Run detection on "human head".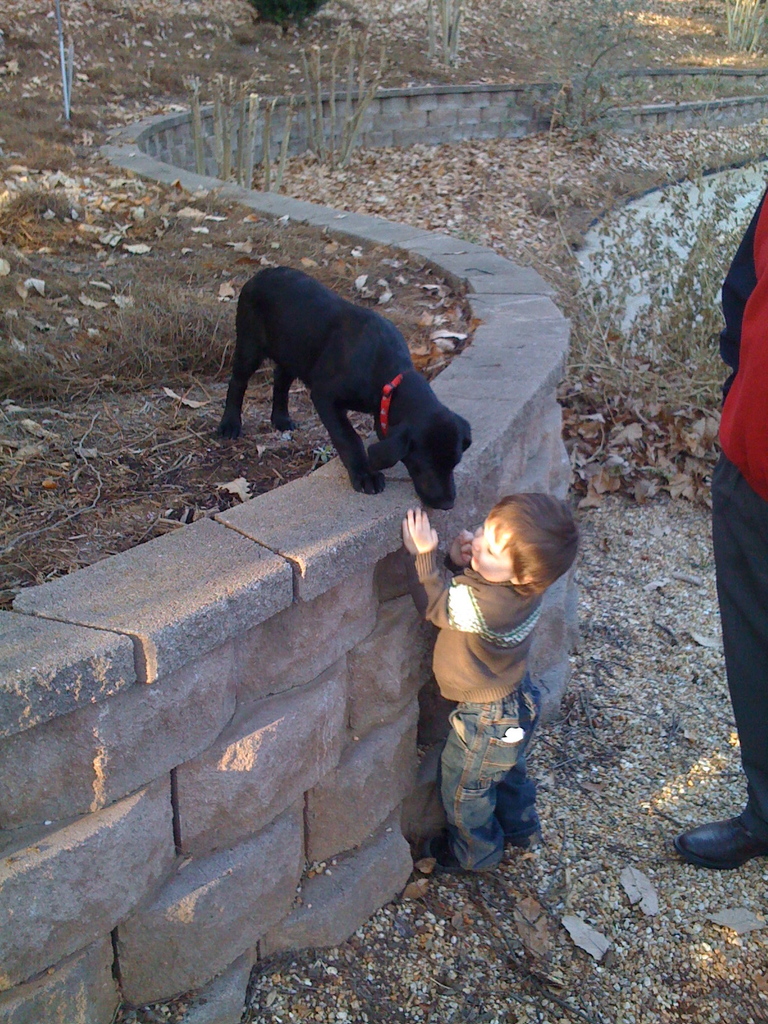
Result: select_region(450, 485, 587, 608).
